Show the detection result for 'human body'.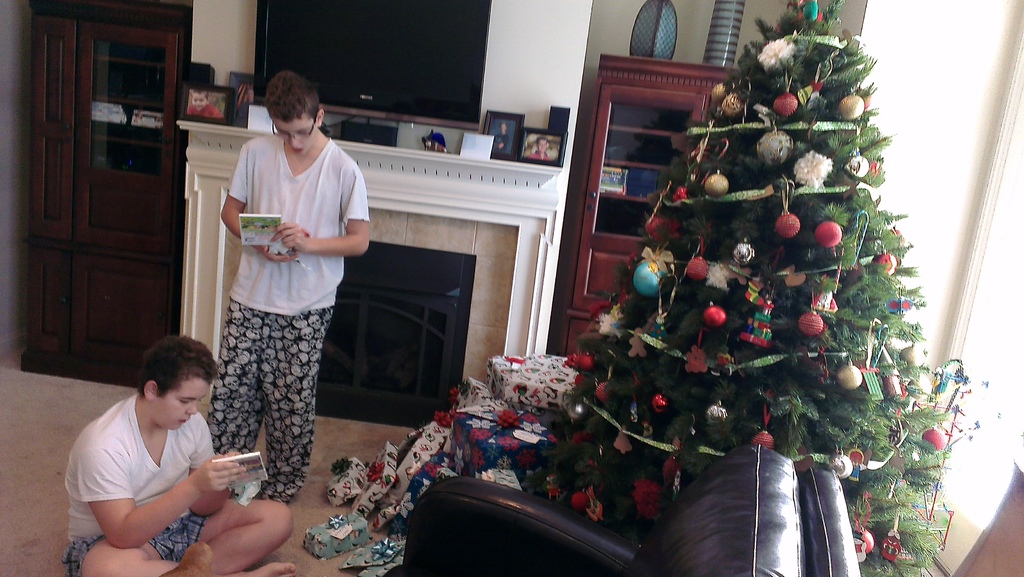
box(63, 341, 304, 576).
